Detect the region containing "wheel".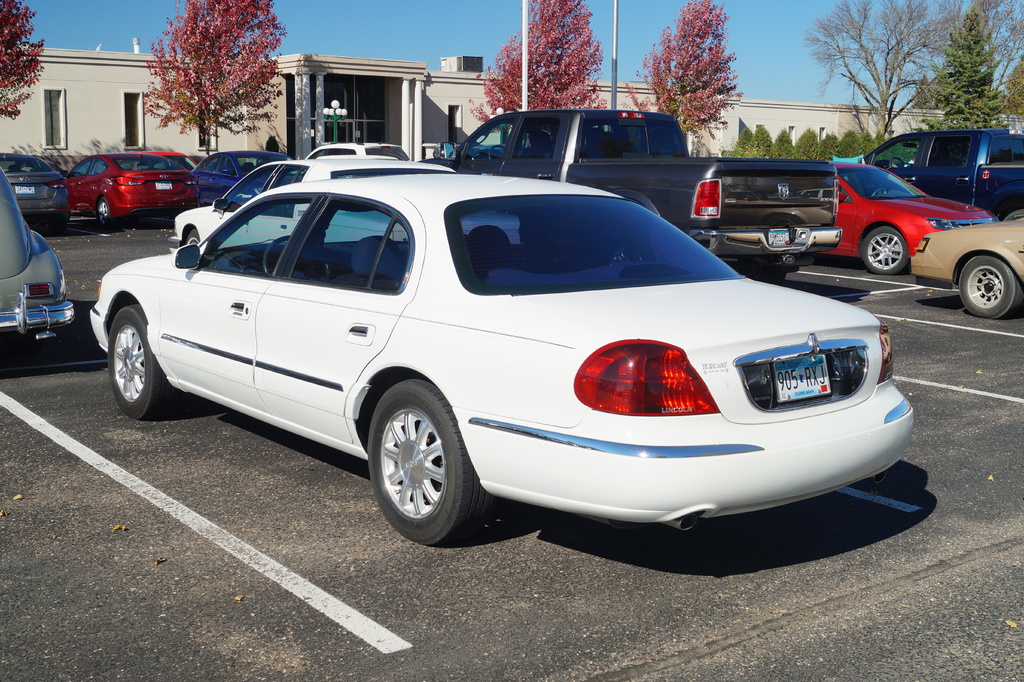
rect(959, 254, 1023, 318).
